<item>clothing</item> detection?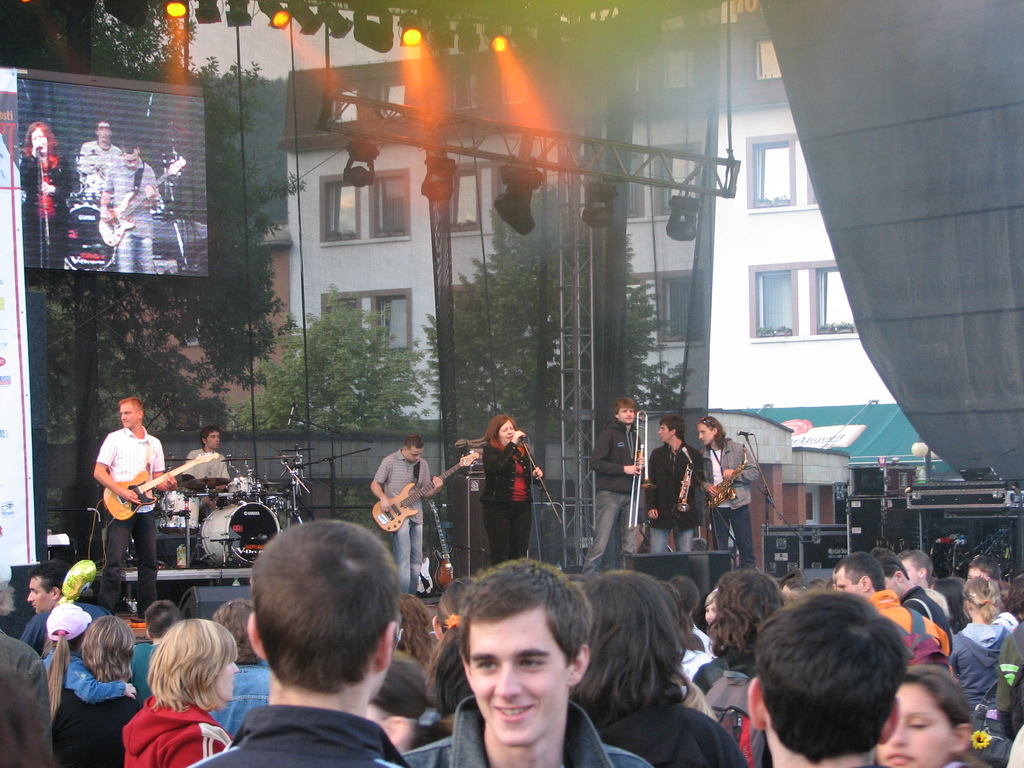
(x1=373, y1=447, x2=444, y2=598)
